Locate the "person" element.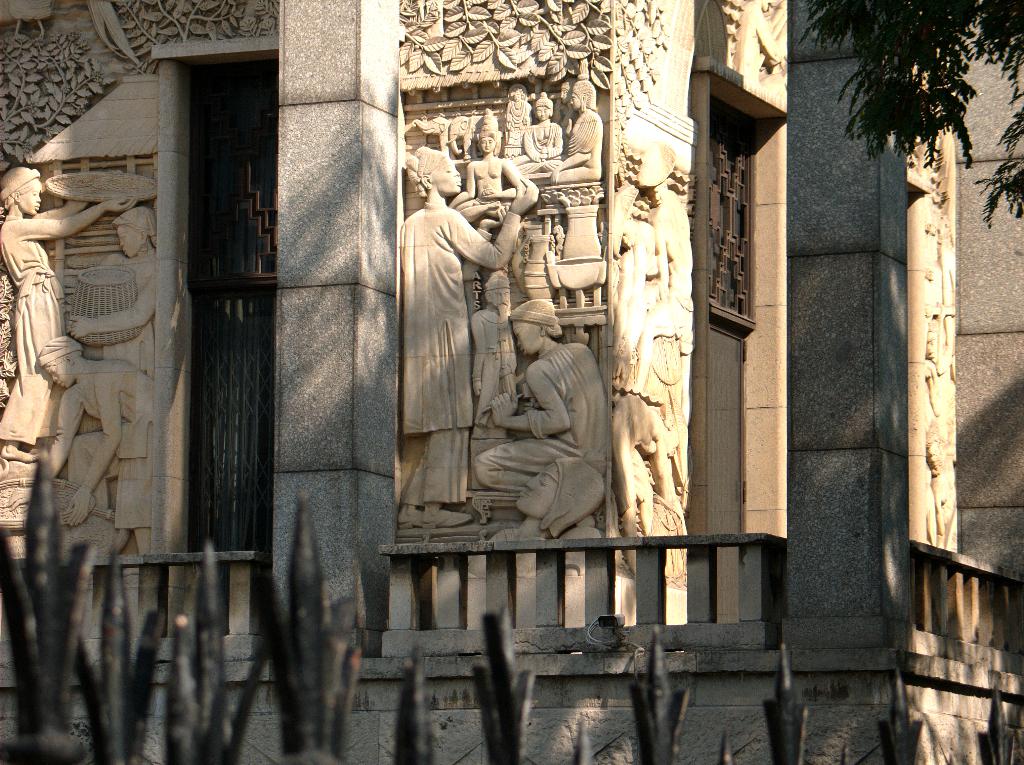
Element bbox: {"x1": 37, "y1": 338, "x2": 154, "y2": 554}.
